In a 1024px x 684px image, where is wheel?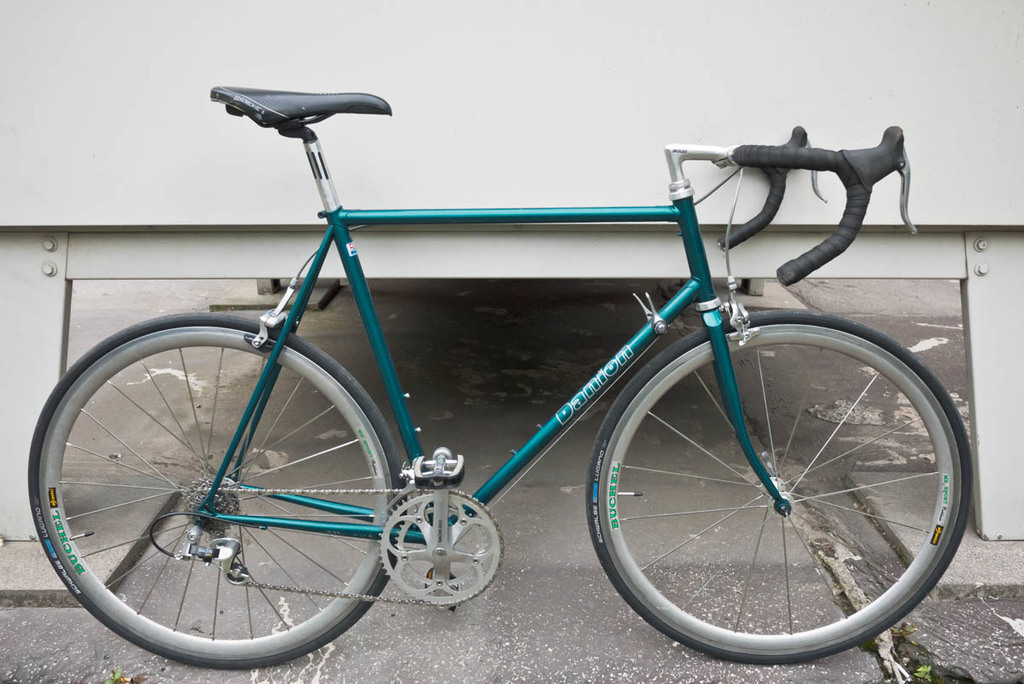
crop(587, 309, 973, 667).
